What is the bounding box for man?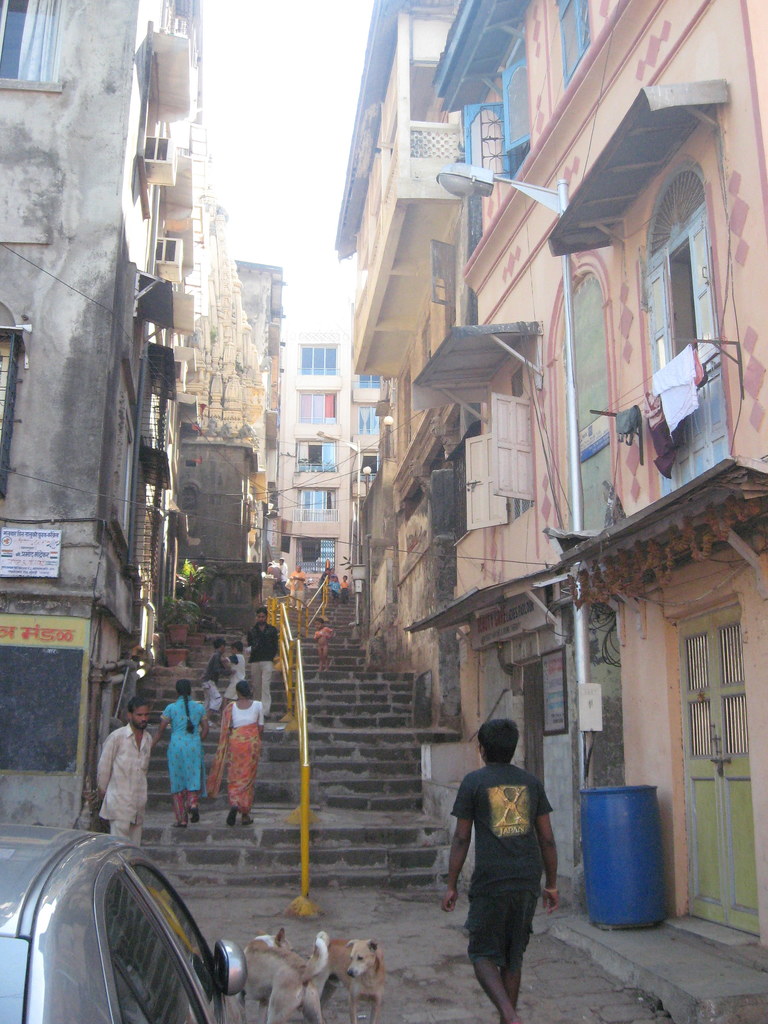
detection(97, 698, 158, 846).
